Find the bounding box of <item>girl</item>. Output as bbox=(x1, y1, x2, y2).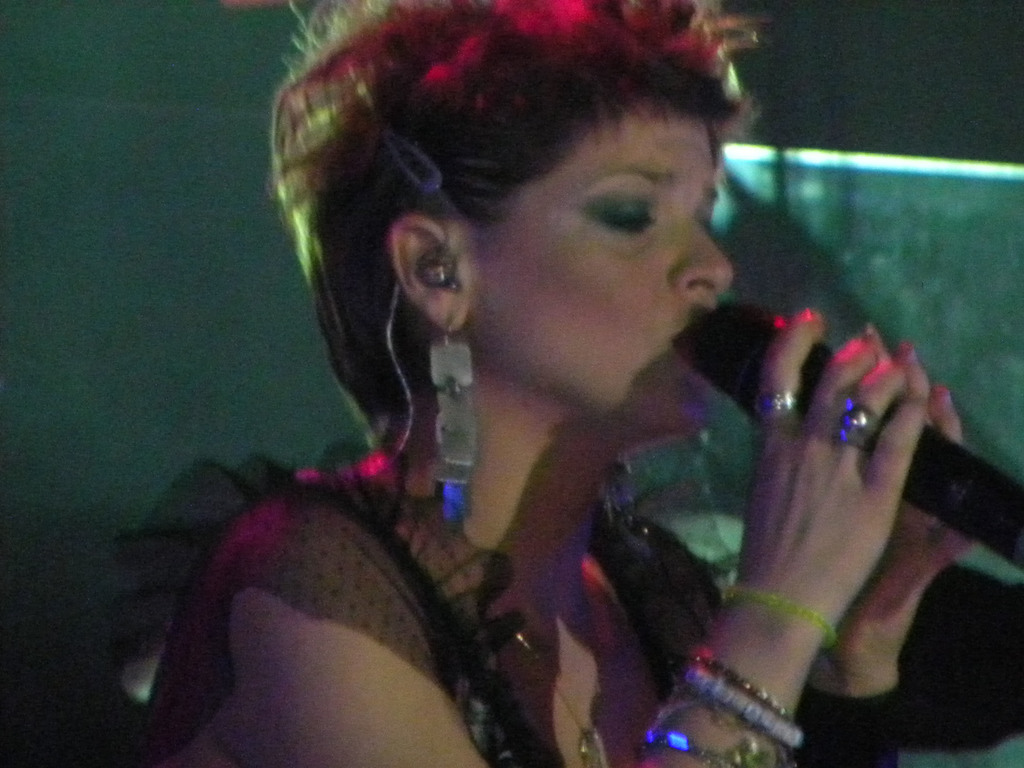
bbox=(136, 0, 976, 767).
